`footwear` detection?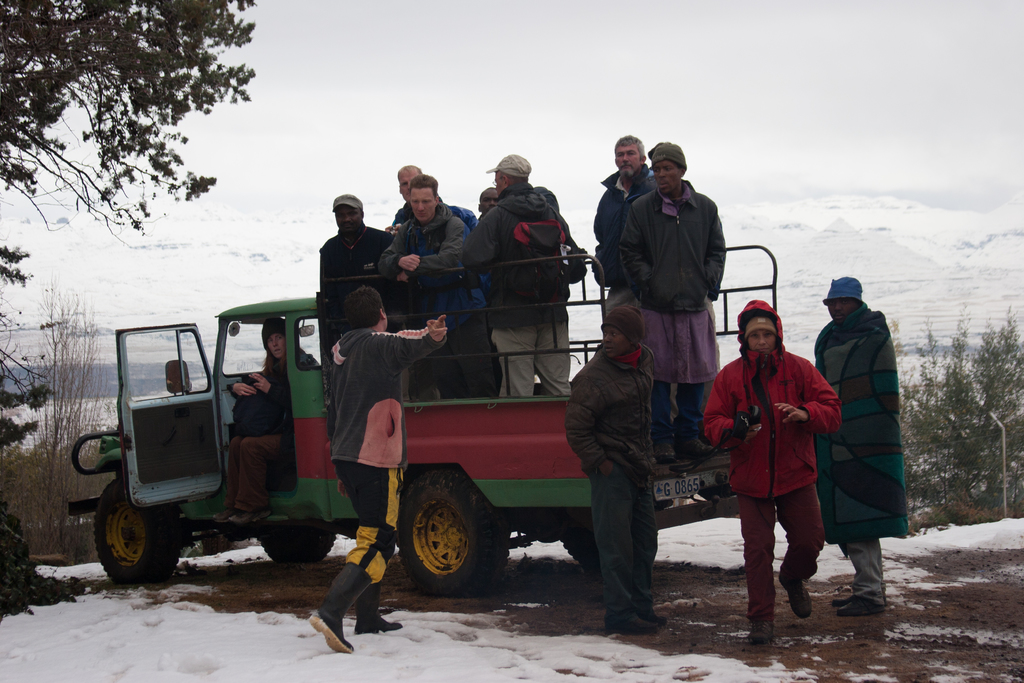
{"x1": 641, "y1": 609, "x2": 669, "y2": 628}
